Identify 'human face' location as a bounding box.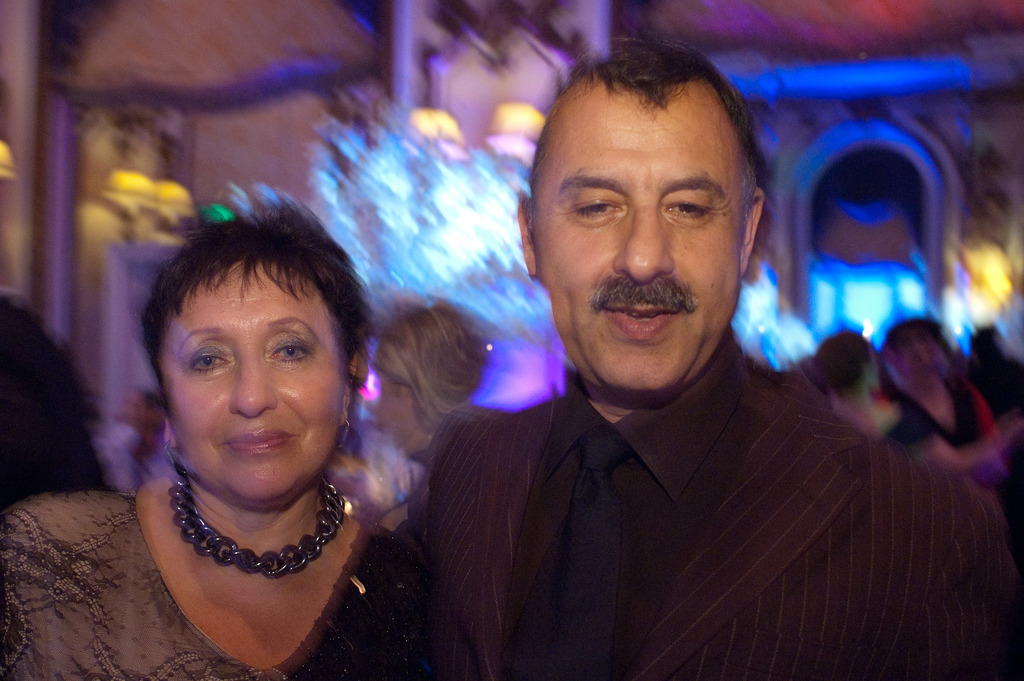
(387,364,412,423).
